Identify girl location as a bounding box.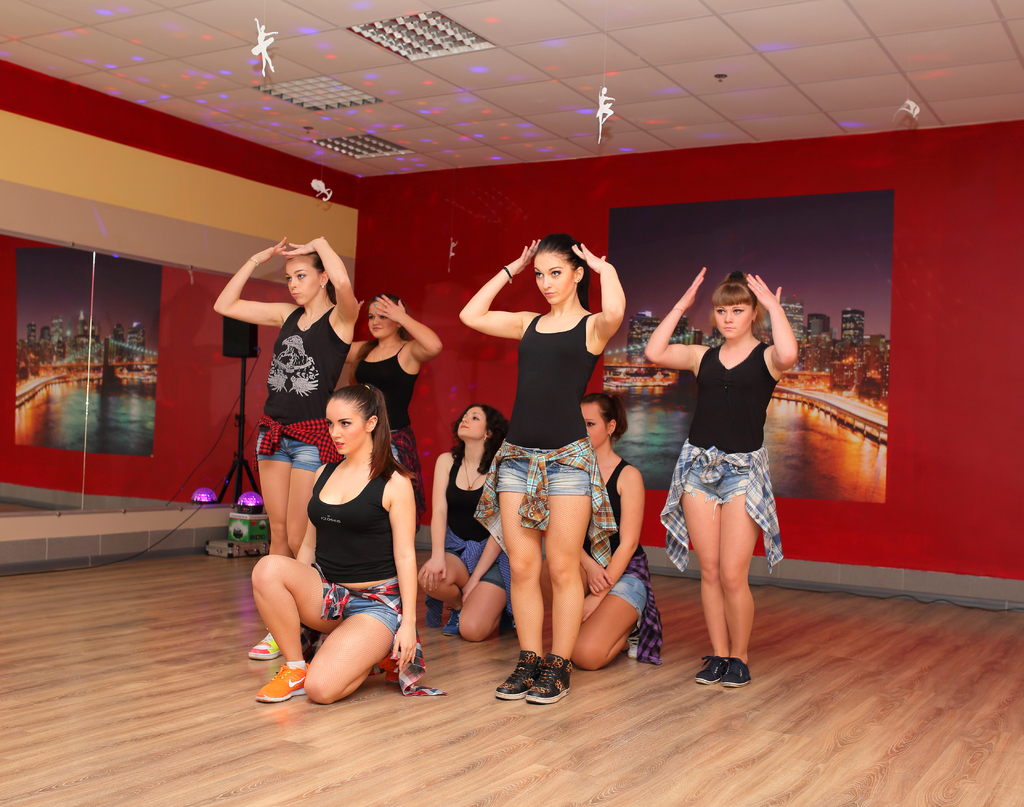
BBox(209, 234, 357, 653).
